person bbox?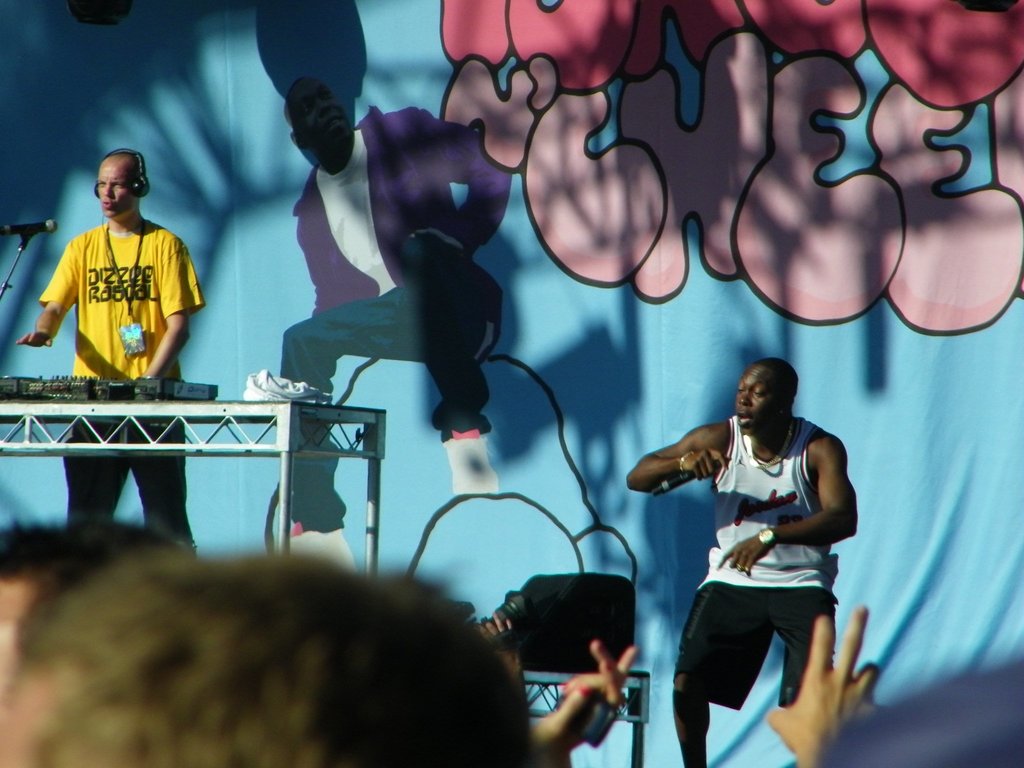
[11,154,205,553]
